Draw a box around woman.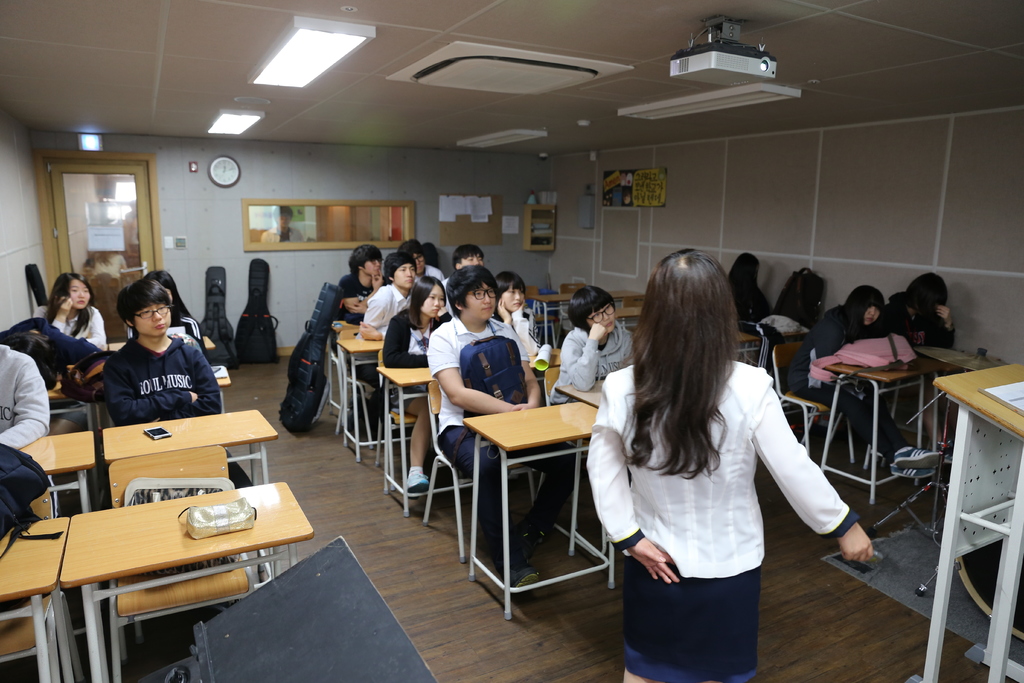
x1=138, y1=268, x2=195, y2=325.
